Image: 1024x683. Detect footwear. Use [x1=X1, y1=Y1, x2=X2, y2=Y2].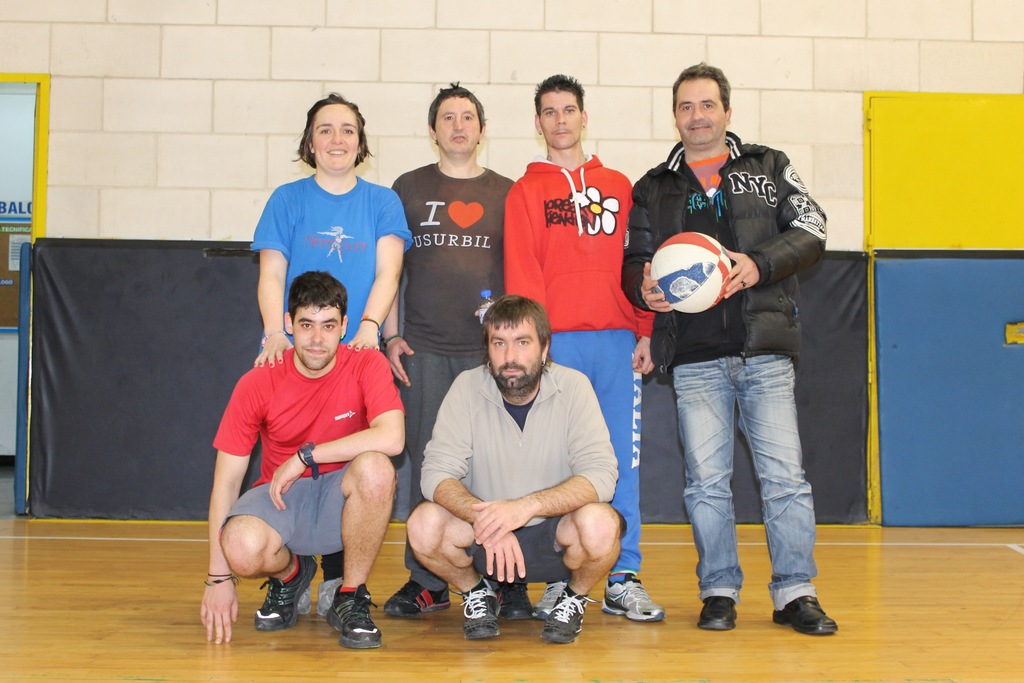
[x1=771, y1=594, x2=840, y2=636].
